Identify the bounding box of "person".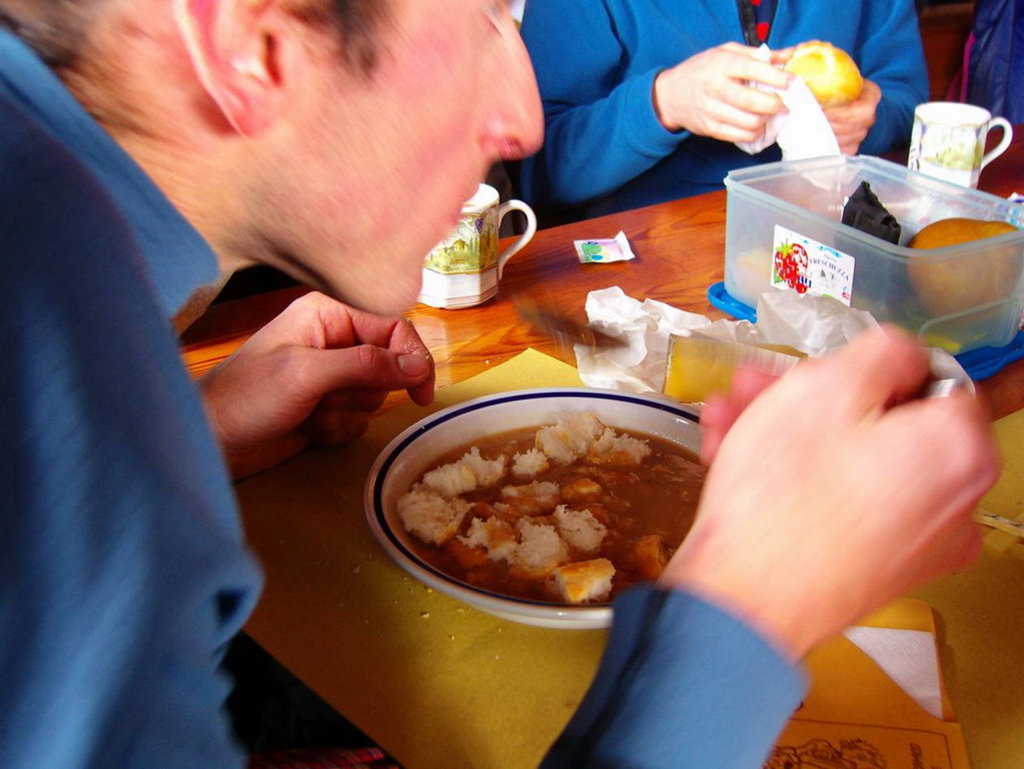
[503,0,938,233].
